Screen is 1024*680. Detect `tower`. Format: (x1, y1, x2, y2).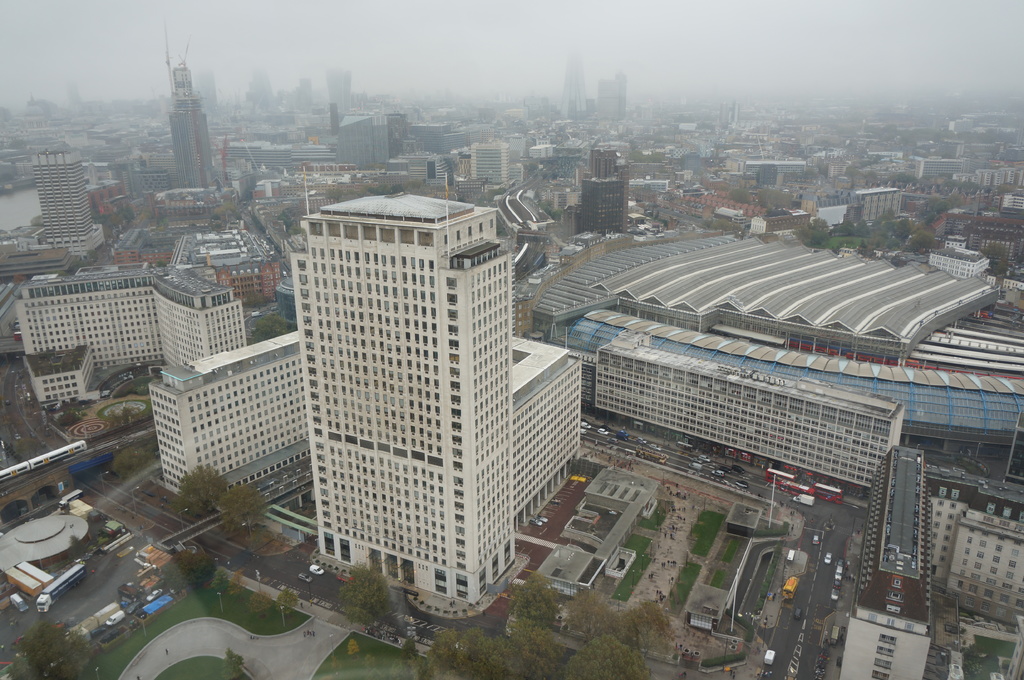
(317, 189, 518, 598).
